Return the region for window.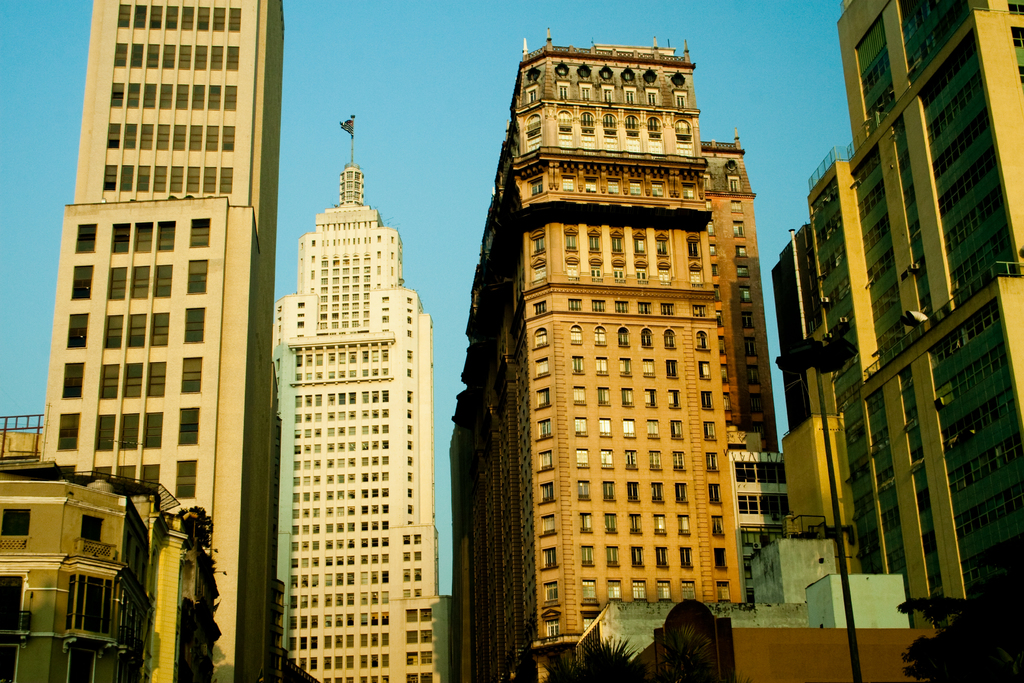
bbox(65, 575, 110, 630).
